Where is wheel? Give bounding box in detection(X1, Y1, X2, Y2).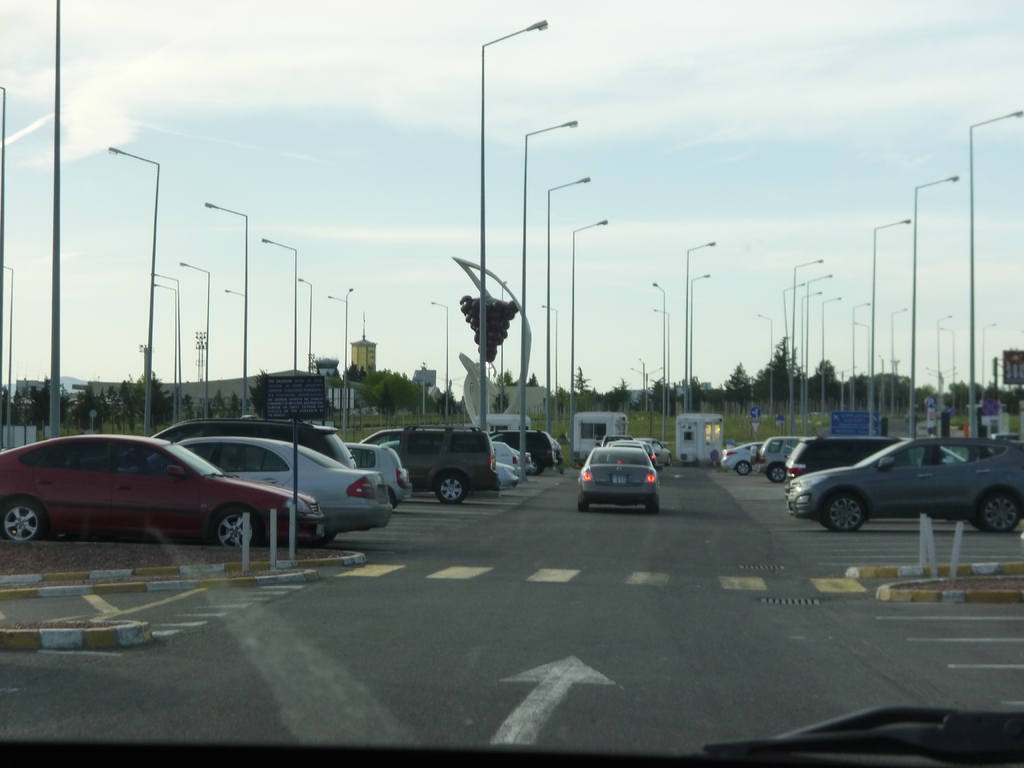
detection(218, 508, 257, 547).
